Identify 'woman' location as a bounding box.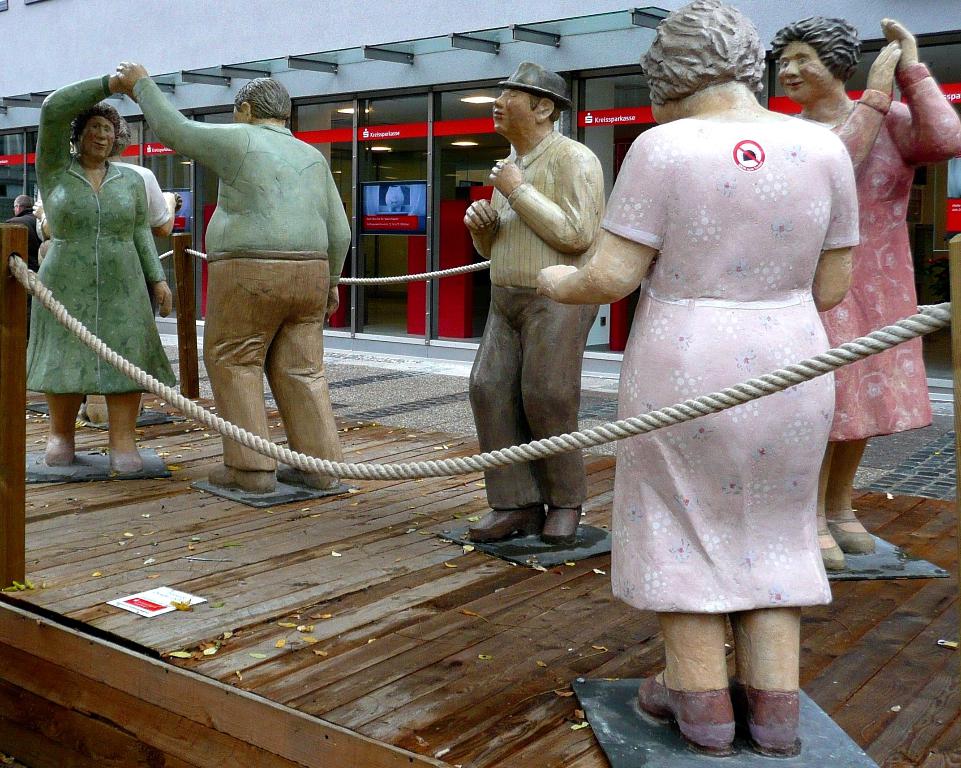
box(26, 69, 174, 473).
